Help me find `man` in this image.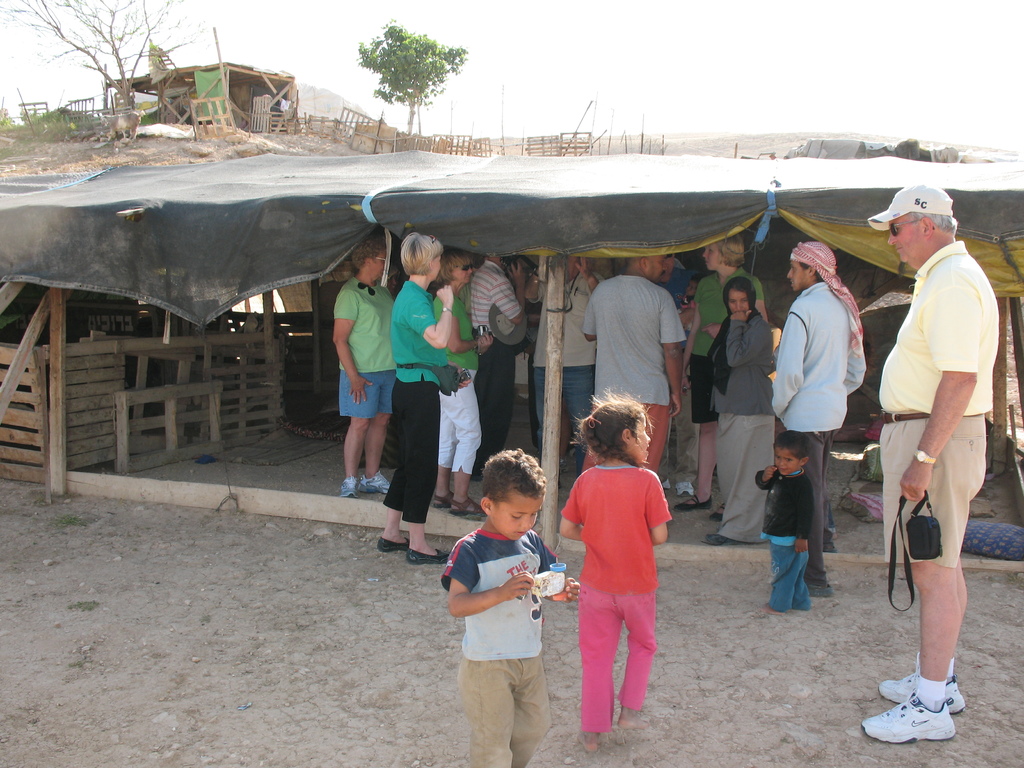
Found it: left=860, top=184, right=1001, bottom=746.
